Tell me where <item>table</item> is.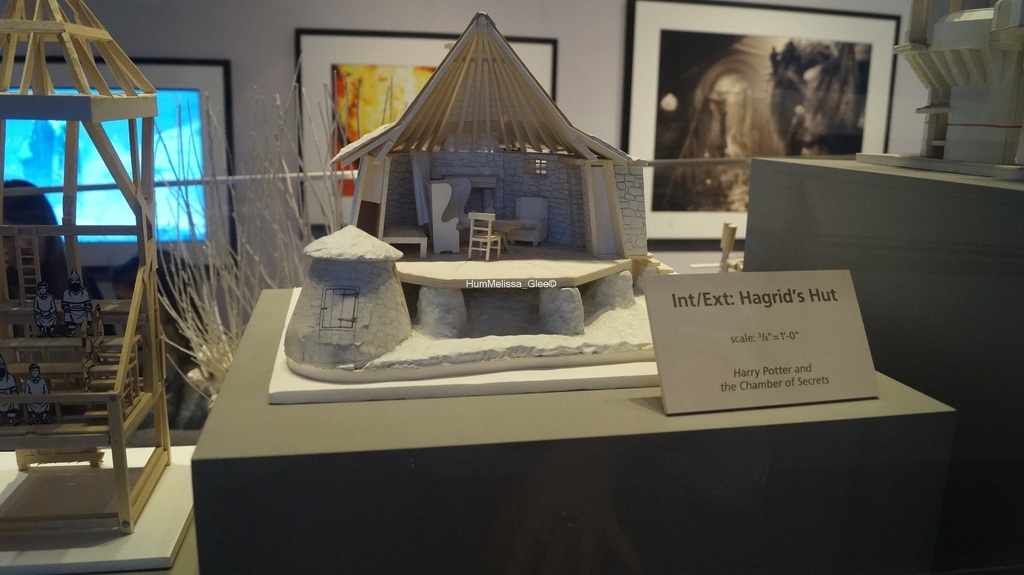
<item>table</item> is at (190,280,961,574).
